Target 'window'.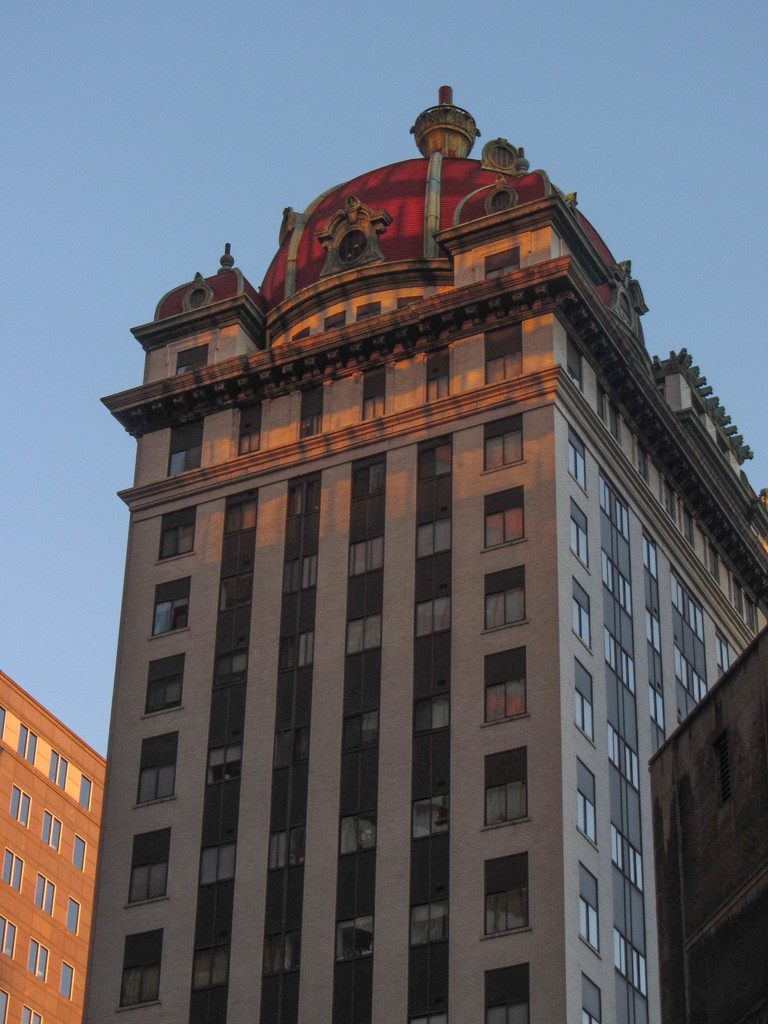
Target region: [618,650,637,694].
